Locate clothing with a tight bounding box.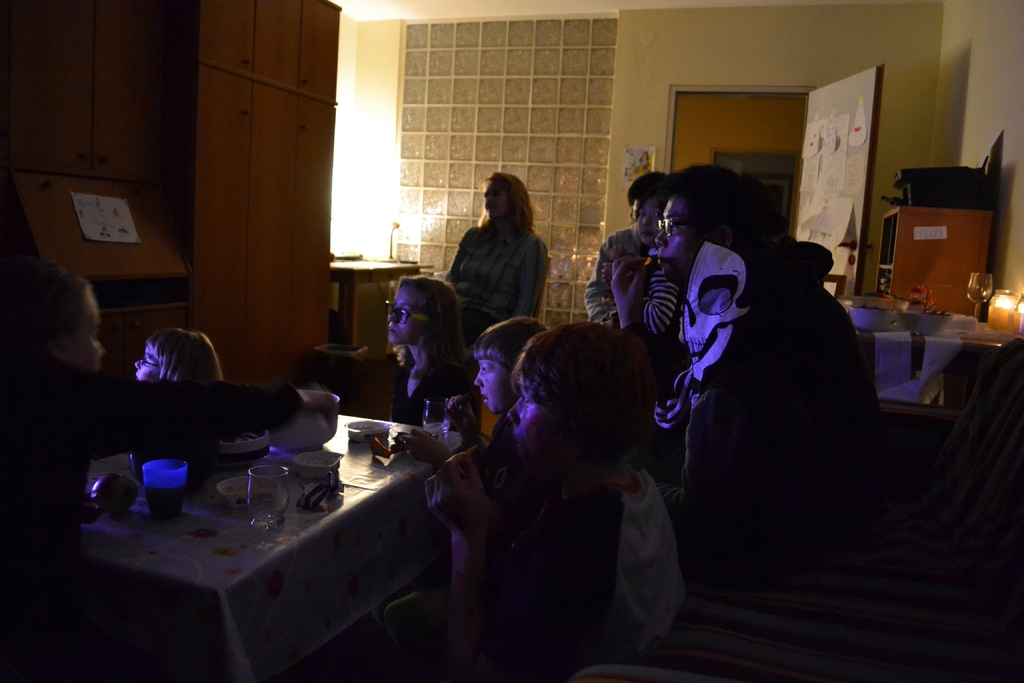
[x1=658, y1=155, x2=910, y2=631].
